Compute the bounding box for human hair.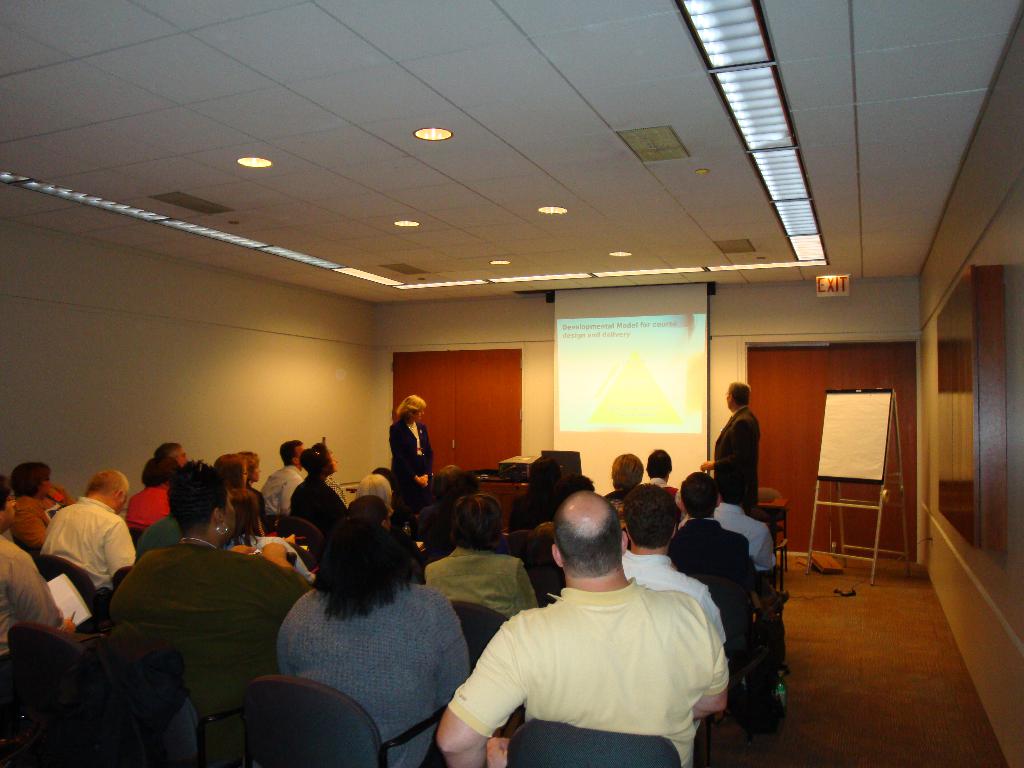
crop(289, 474, 351, 537).
